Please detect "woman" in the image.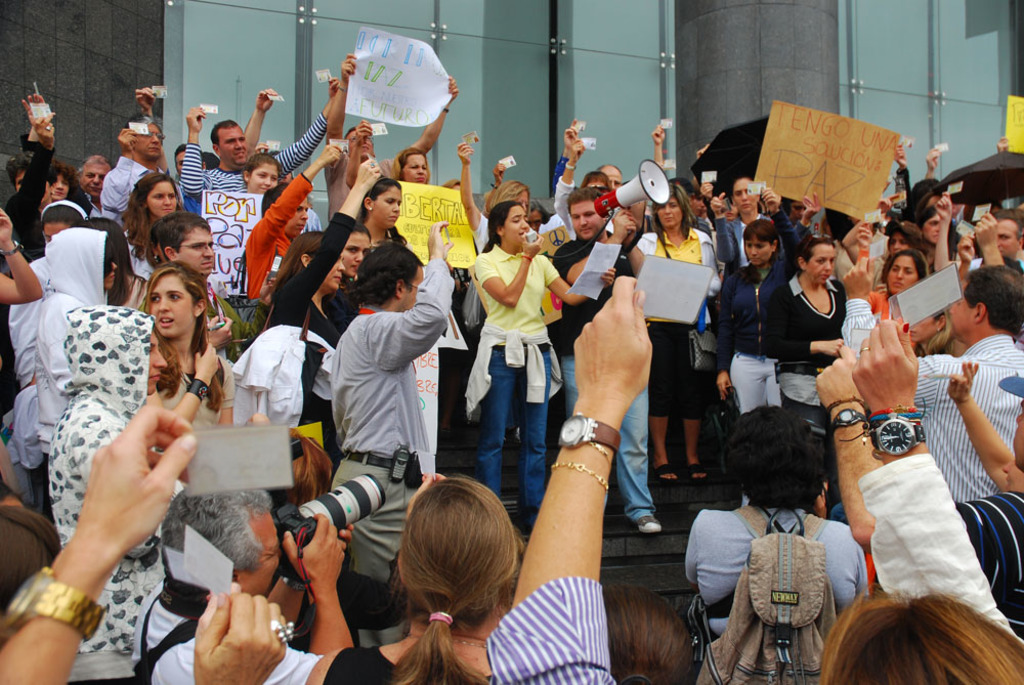
<bbox>10, 198, 85, 518</bbox>.
